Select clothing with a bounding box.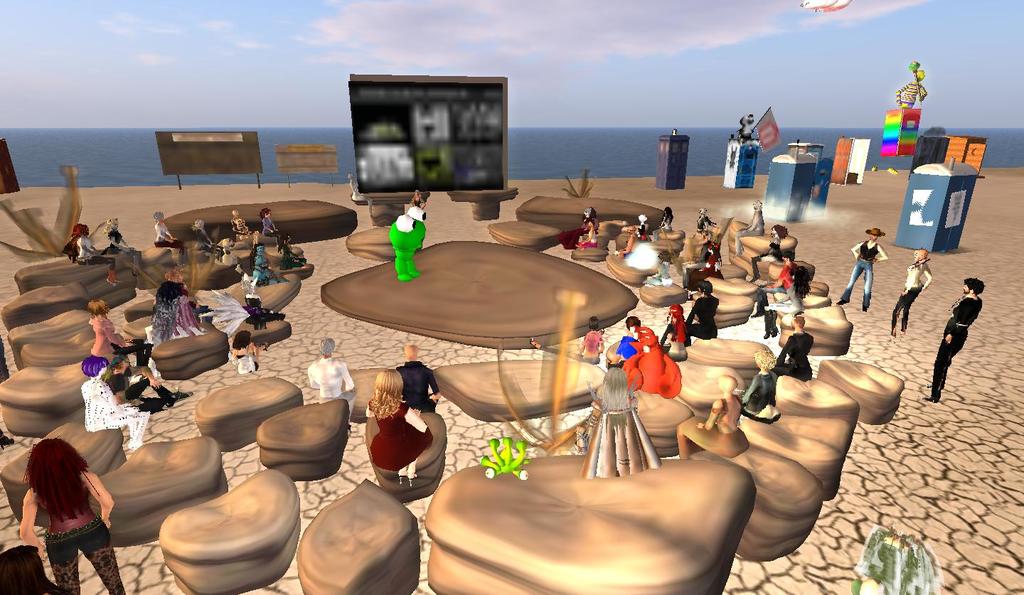
select_region(665, 318, 690, 347).
